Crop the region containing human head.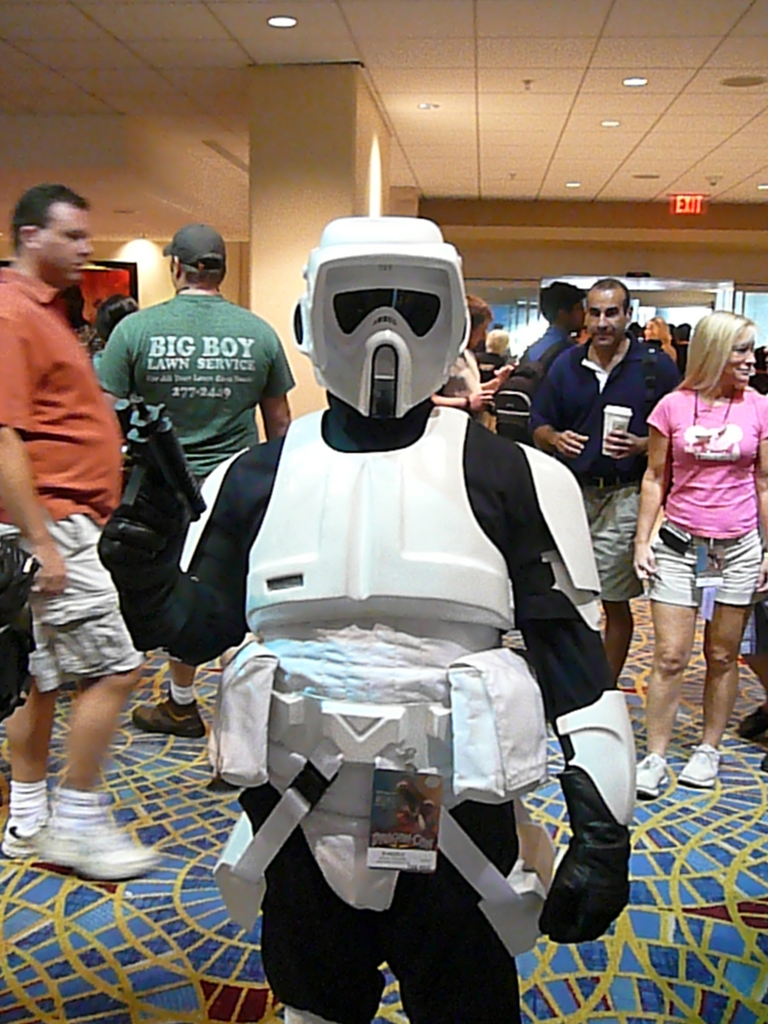
Crop region: 673/317/692/344.
